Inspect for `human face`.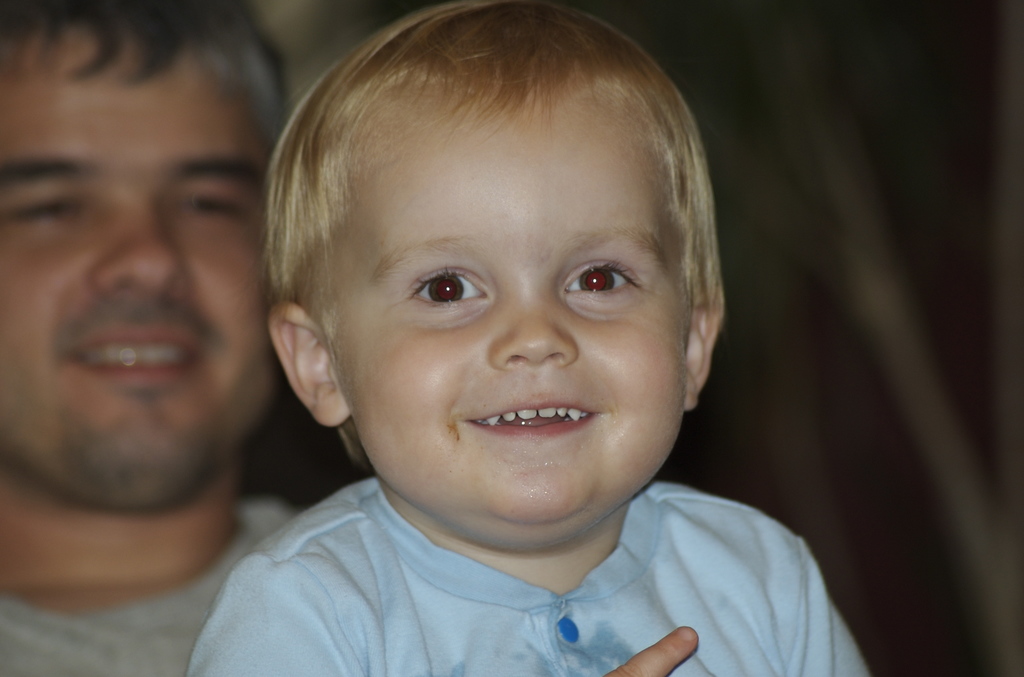
Inspection: bbox=[0, 45, 295, 493].
